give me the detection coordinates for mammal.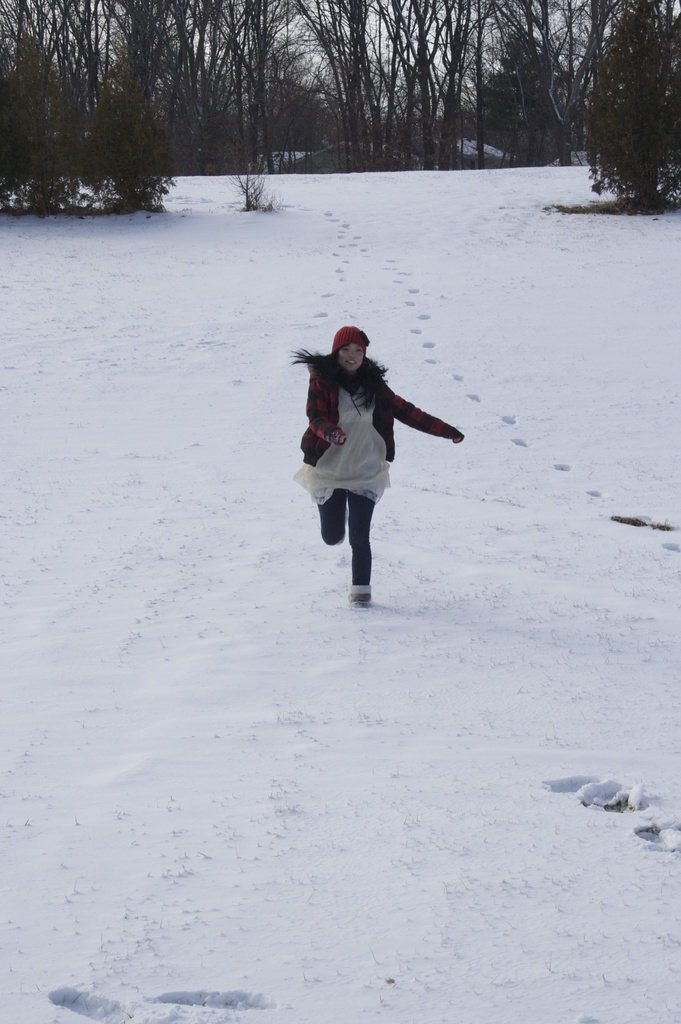
(x1=286, y1=324, x2=435, y2=573).
